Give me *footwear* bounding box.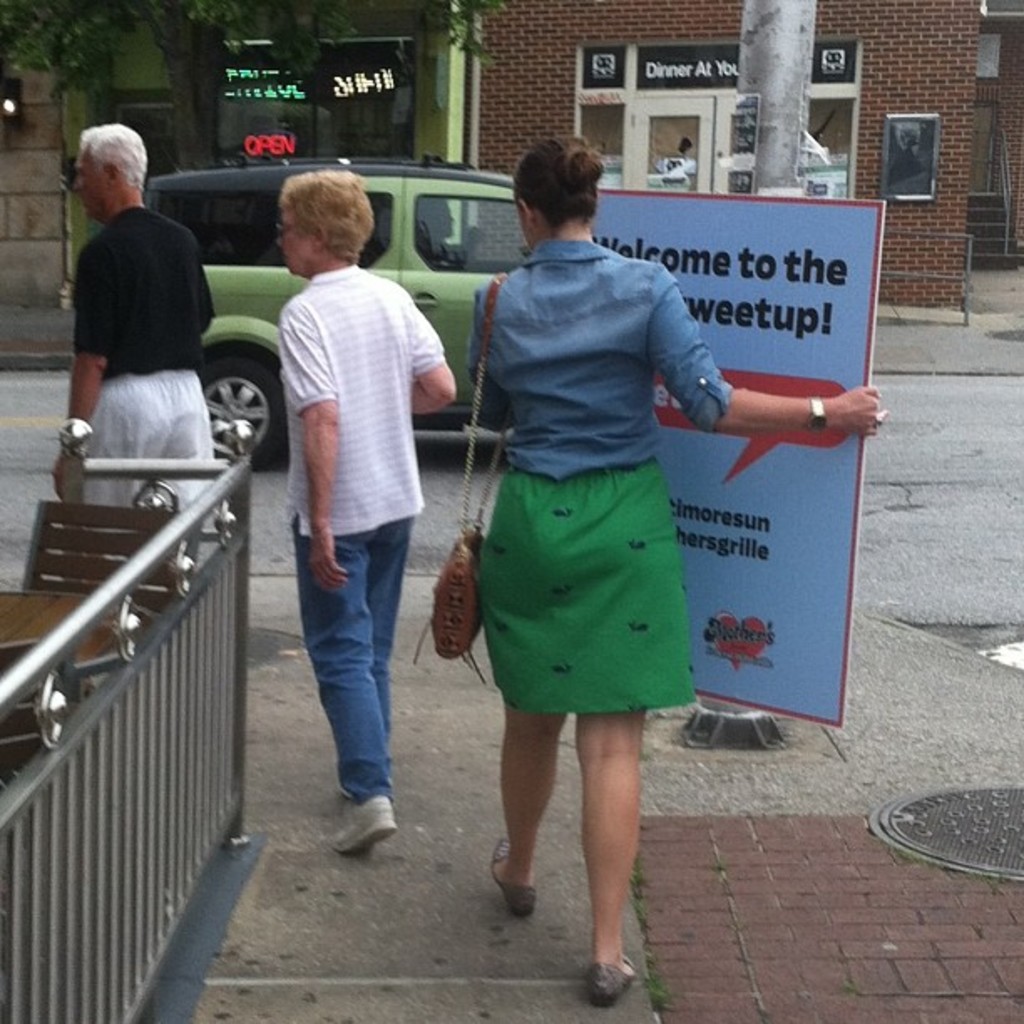
select_region(589, 952, 632, 1011).
